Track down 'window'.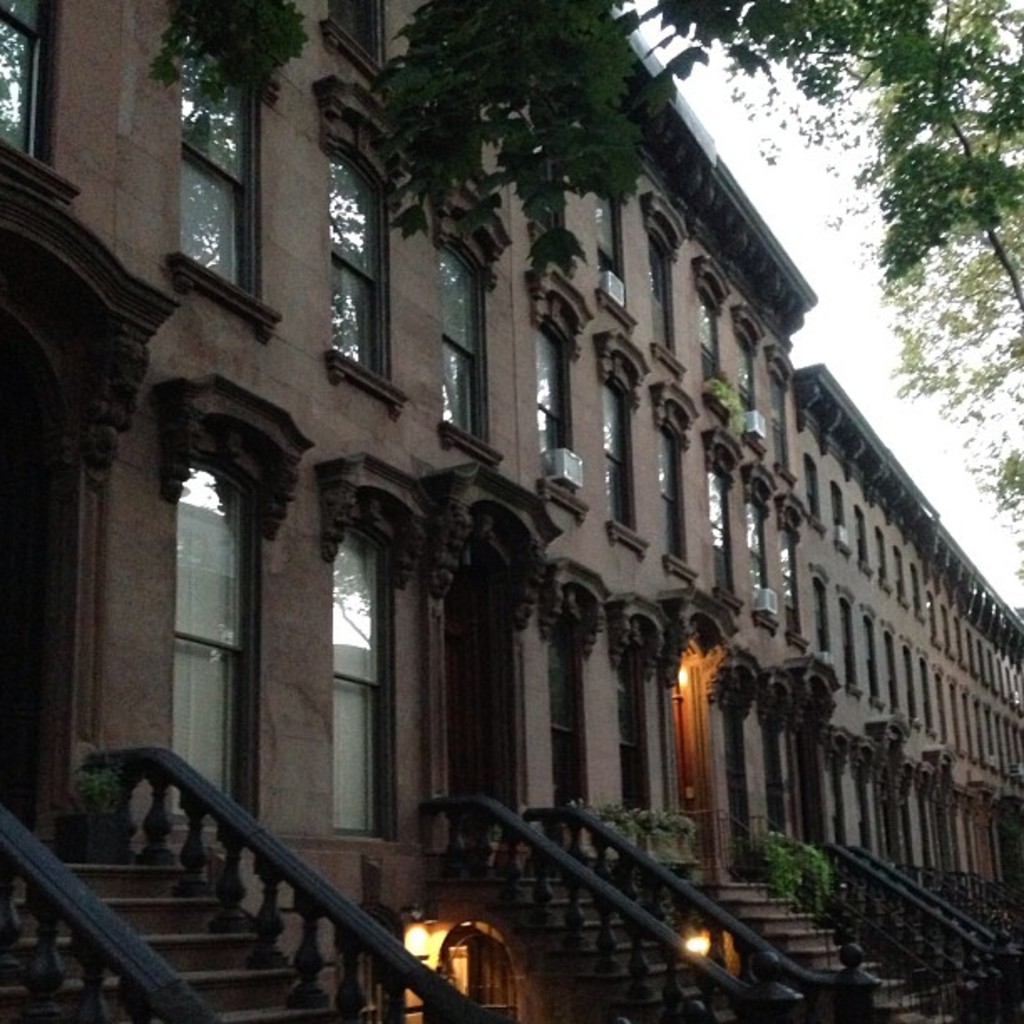
Tracked to pyautogui.locateOnScreen(151, 376, 308, 818).
